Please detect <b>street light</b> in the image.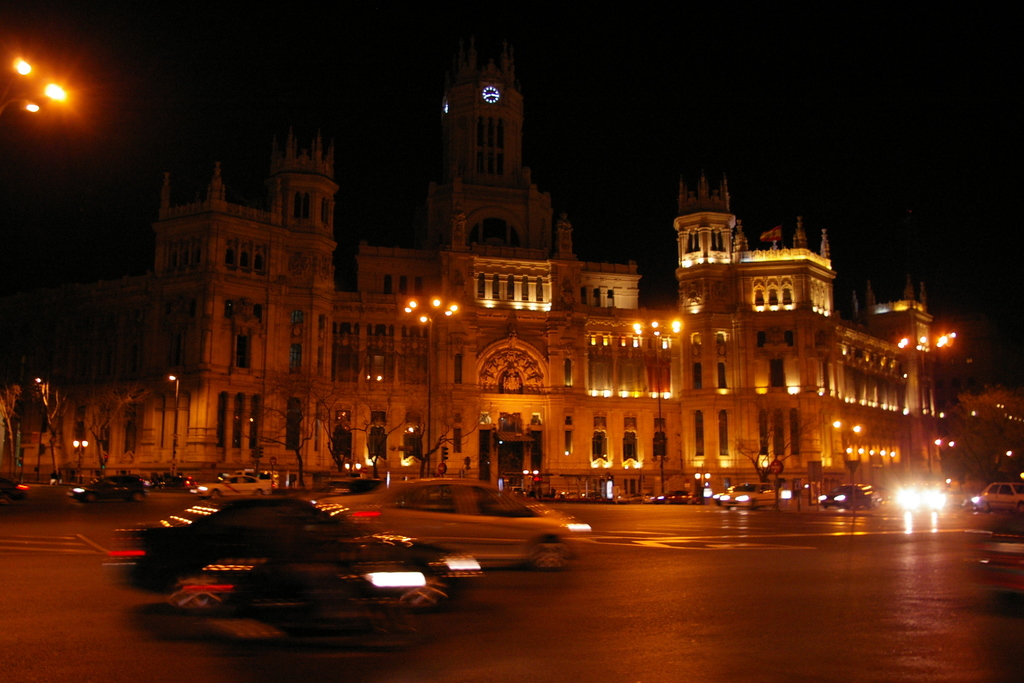
[70,436,95,482].
